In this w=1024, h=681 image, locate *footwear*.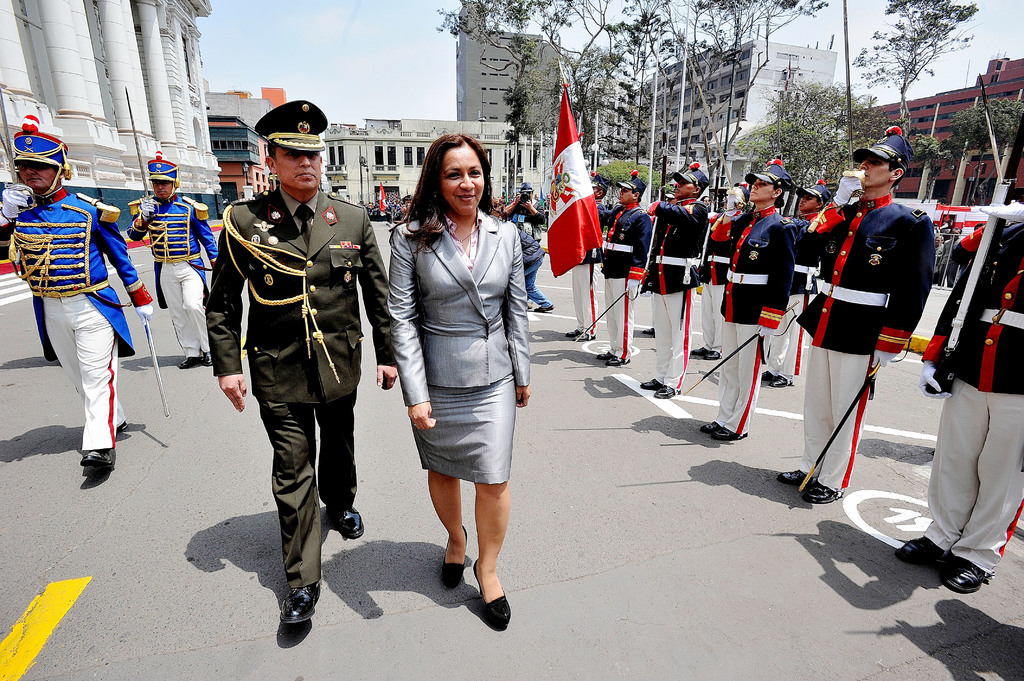
Bounding box: {"x1": 572, "y1": 331, "x2": 596, "y2": 341}.
